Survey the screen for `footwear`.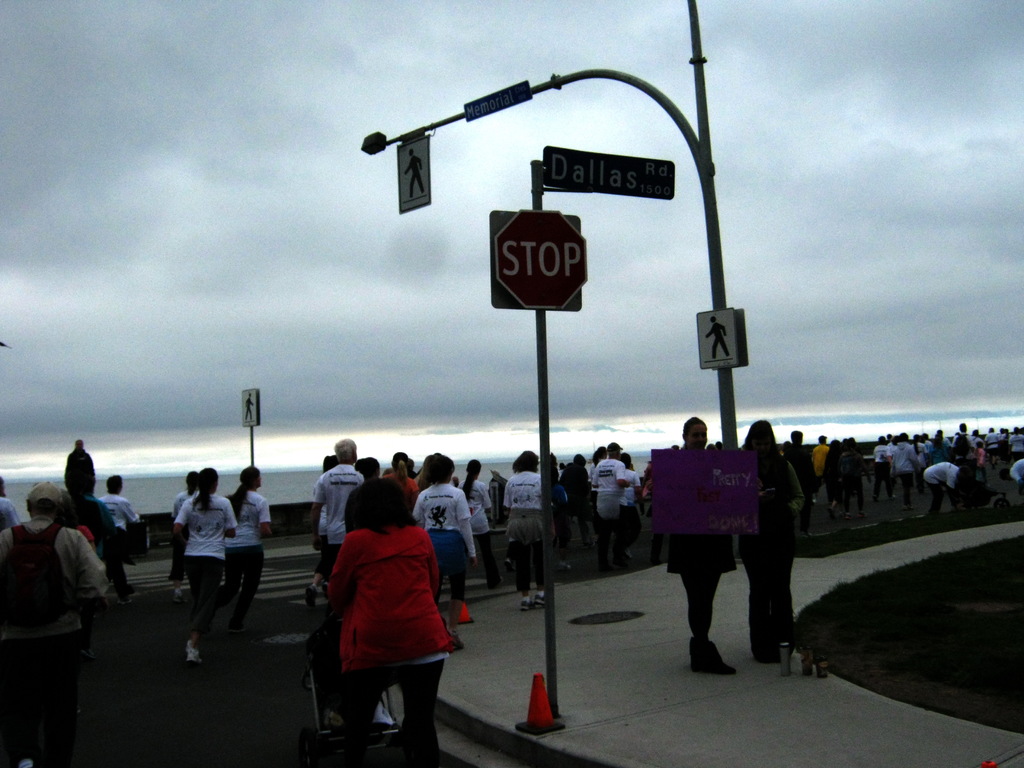
Survey found: bbox=[375, 703, 395, 724].
